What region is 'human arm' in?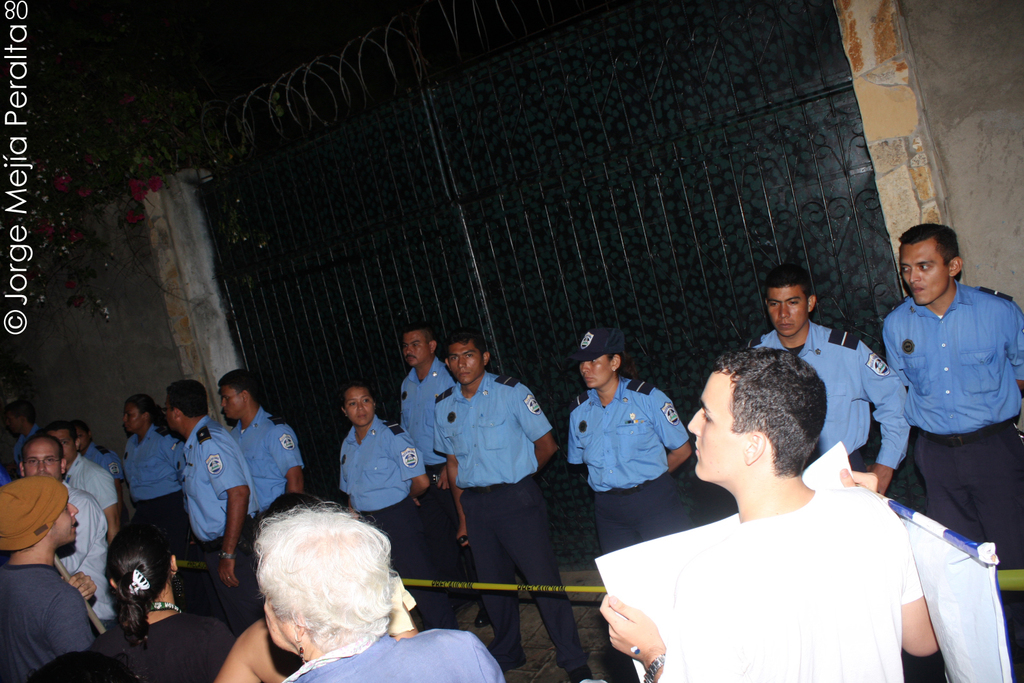
[x1=436, y1=403, x2=465, y2=549].
